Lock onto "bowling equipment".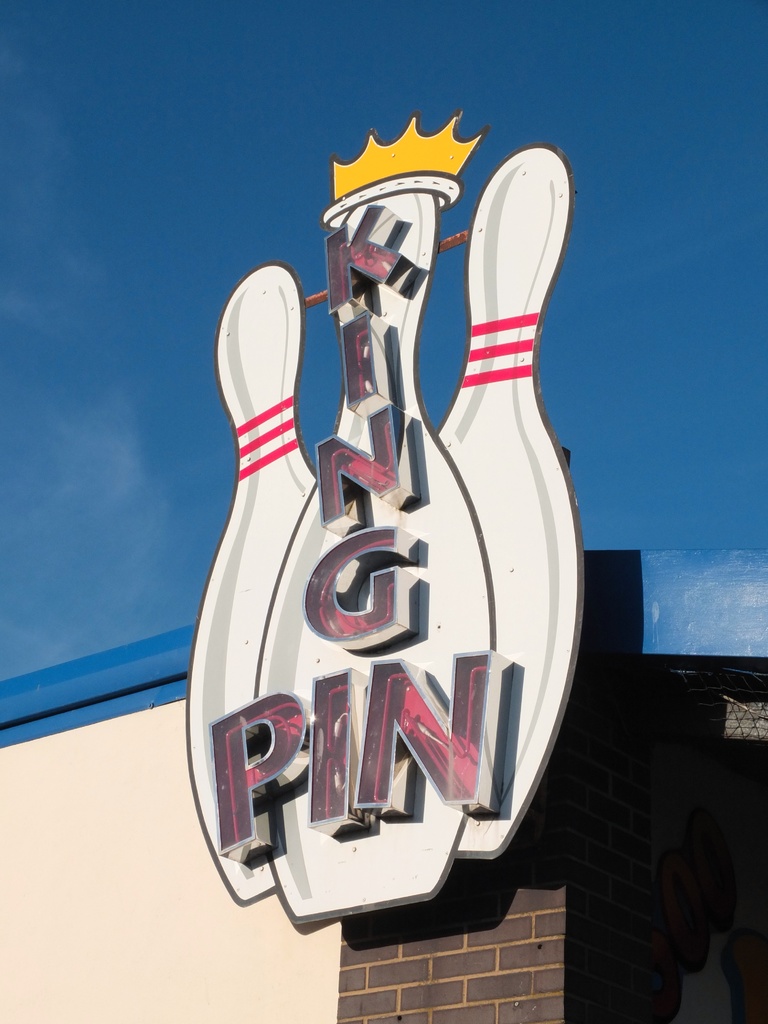
Locked: {"x1": 183, "y1": 257, "x2": 316, "y2": 902}.
